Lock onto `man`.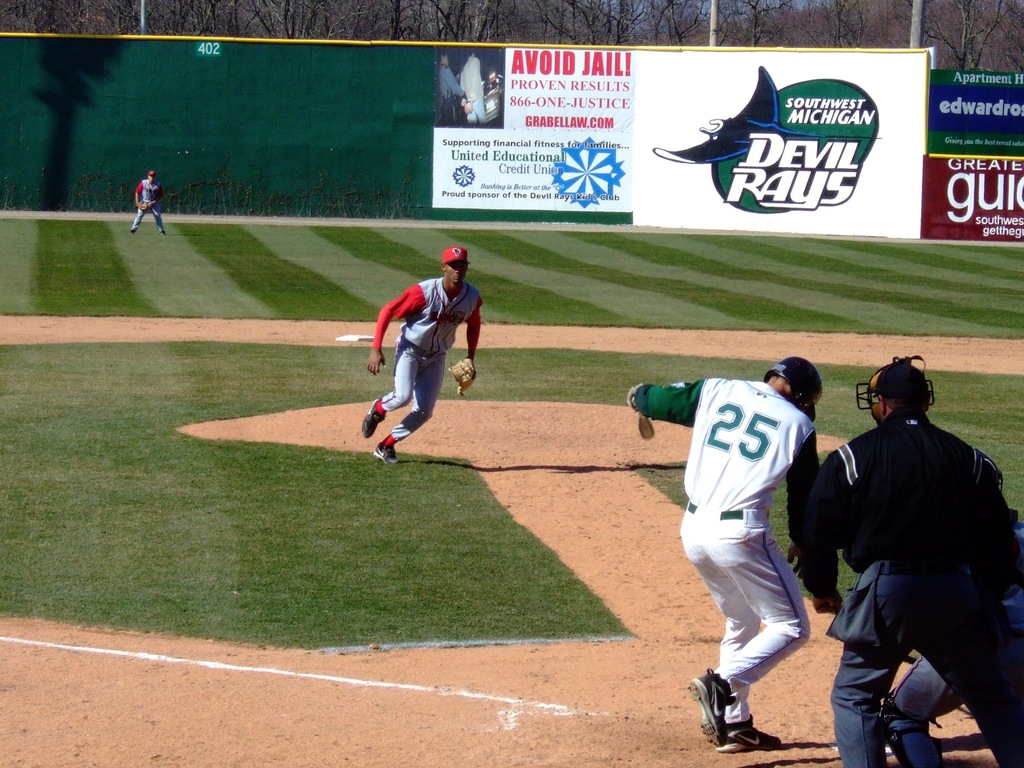
Locked: BBox(122, 173, 163, 236).
